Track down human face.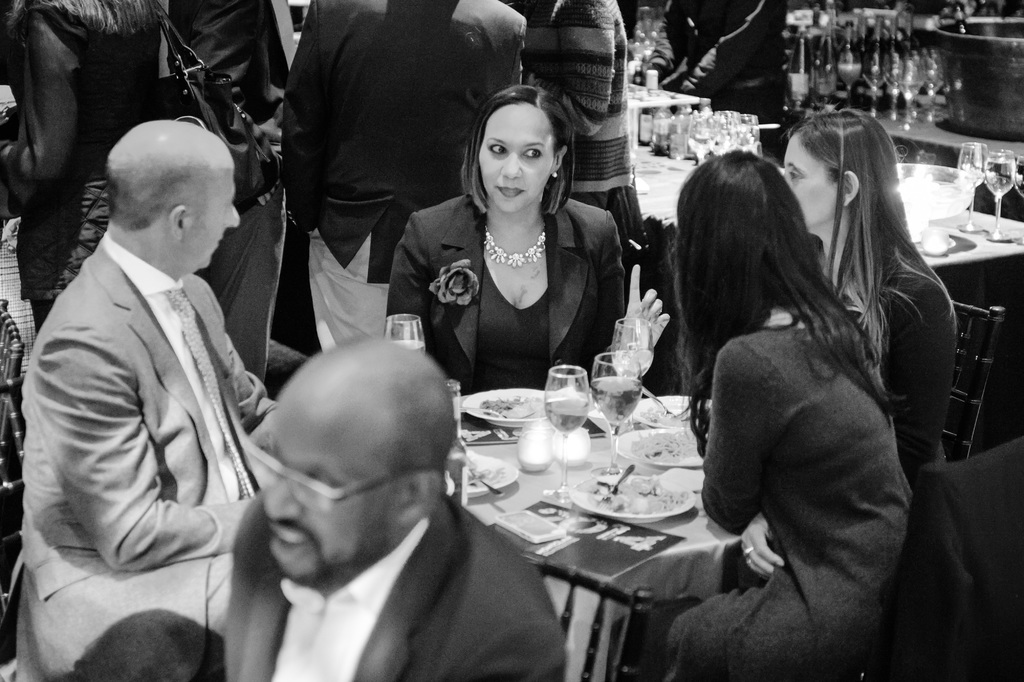
Tracked to bbox=[782, 129, 842, 227].
